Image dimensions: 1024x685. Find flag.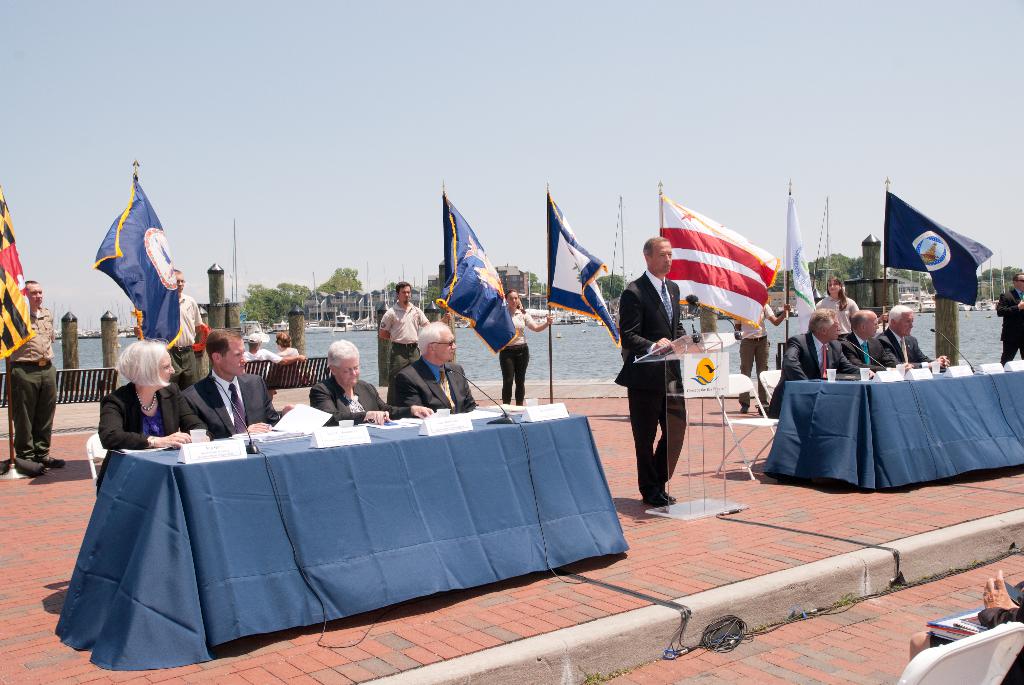
box(653, 194, 789, 332).
